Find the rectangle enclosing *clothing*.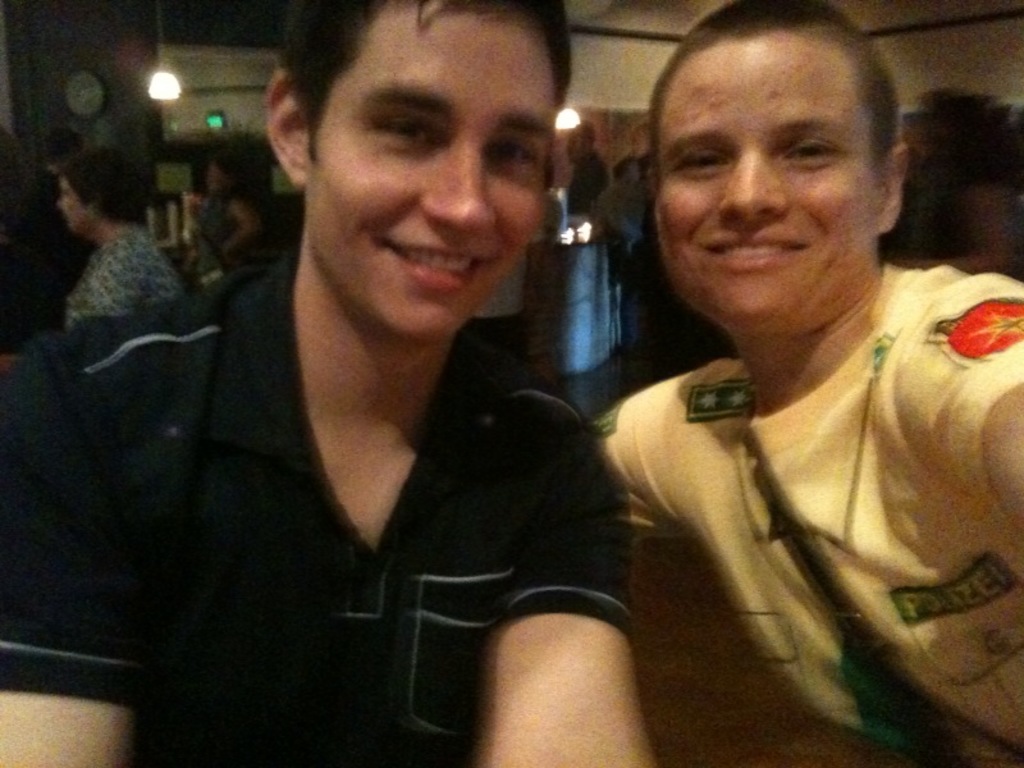
589, 255, 1023, 765.
